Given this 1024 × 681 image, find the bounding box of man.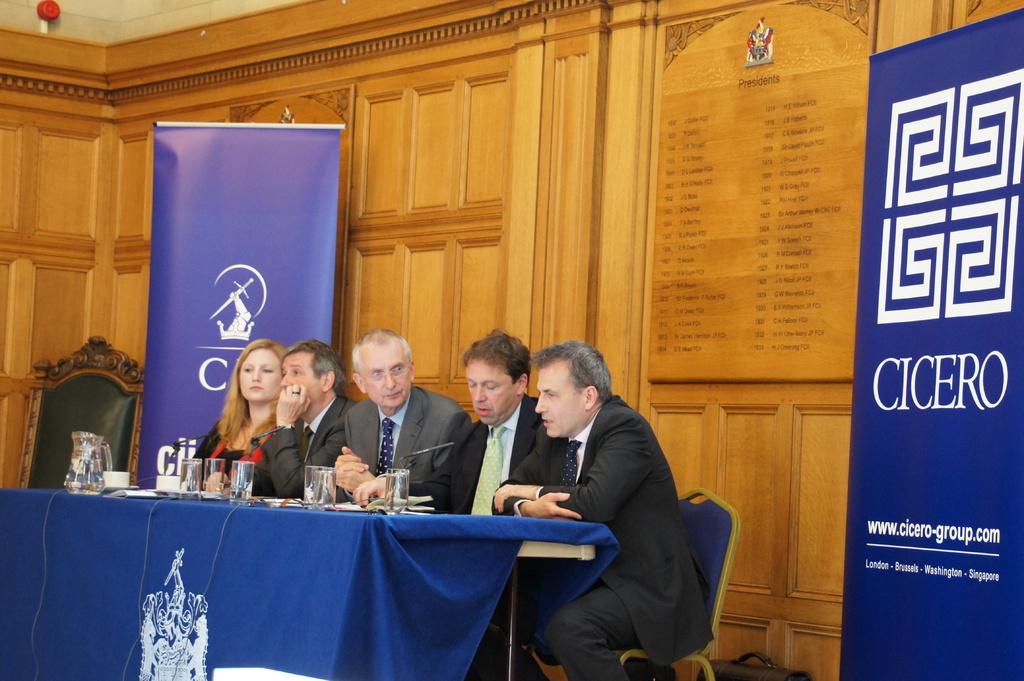
[490, 330, 713, 665].
